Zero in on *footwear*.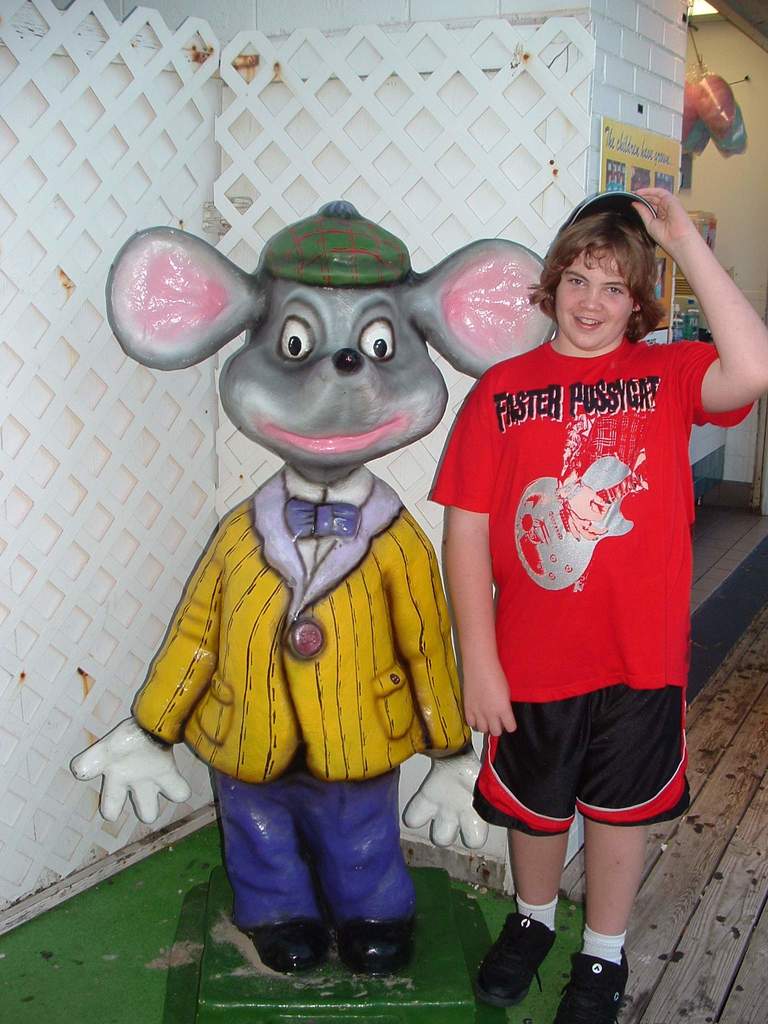
Zeroed in: {"left": 474, "top": 910, "right": 565, "bottom": 1007}.
